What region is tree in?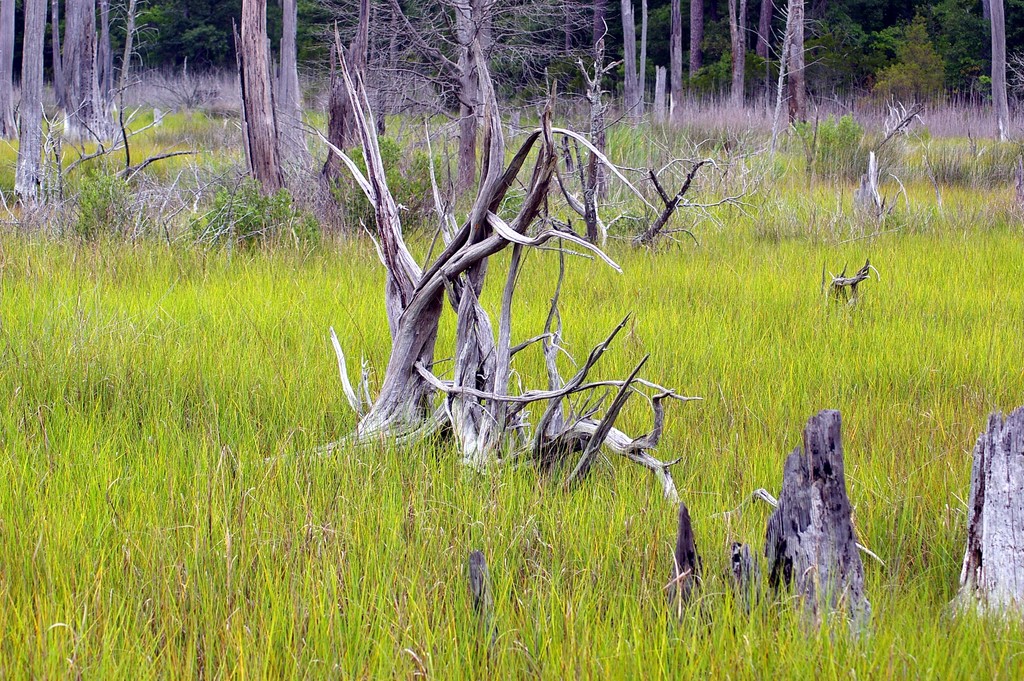
left=871, top=13, right=956, bottom=115.
